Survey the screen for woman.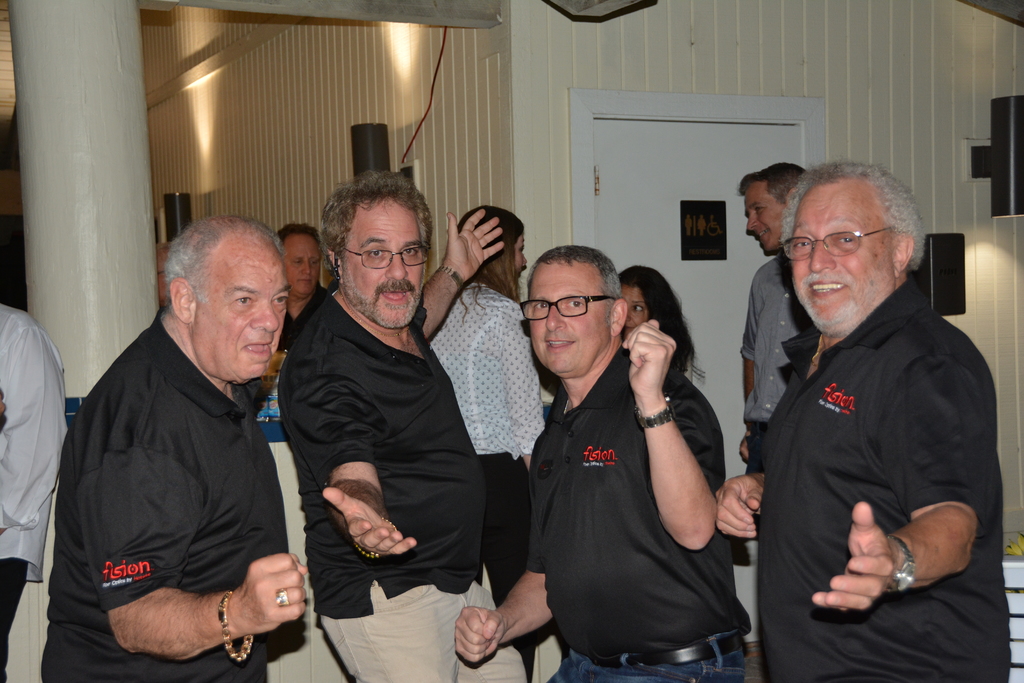
Survey found: box=[620, 270, 710, 400].
